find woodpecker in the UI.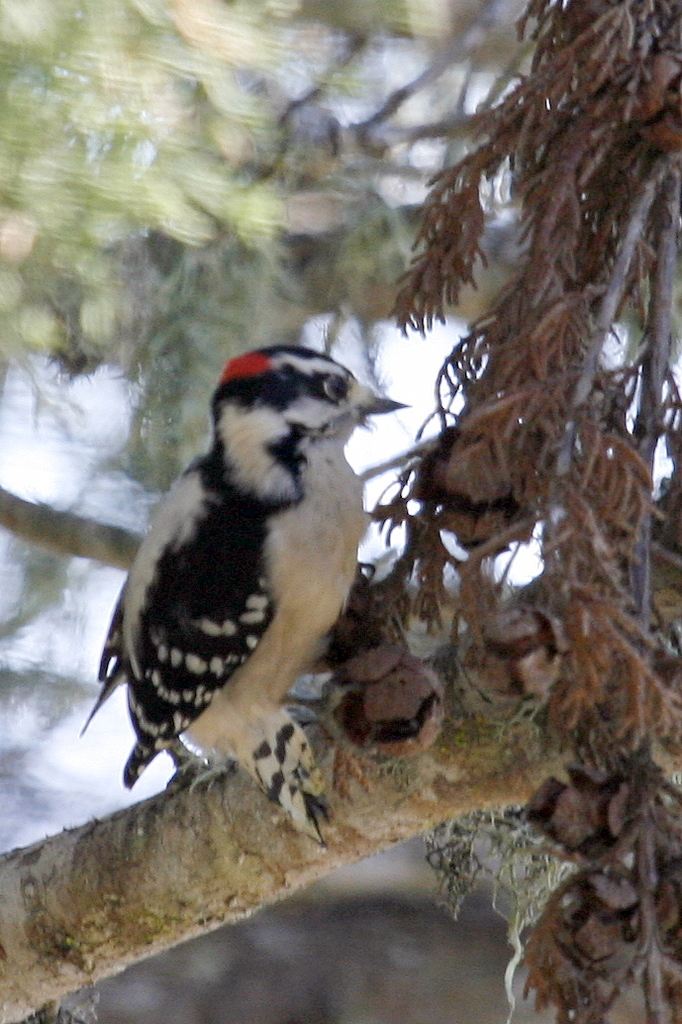
UI element at <bbox>78, 342, 409, 845</bbox>.
